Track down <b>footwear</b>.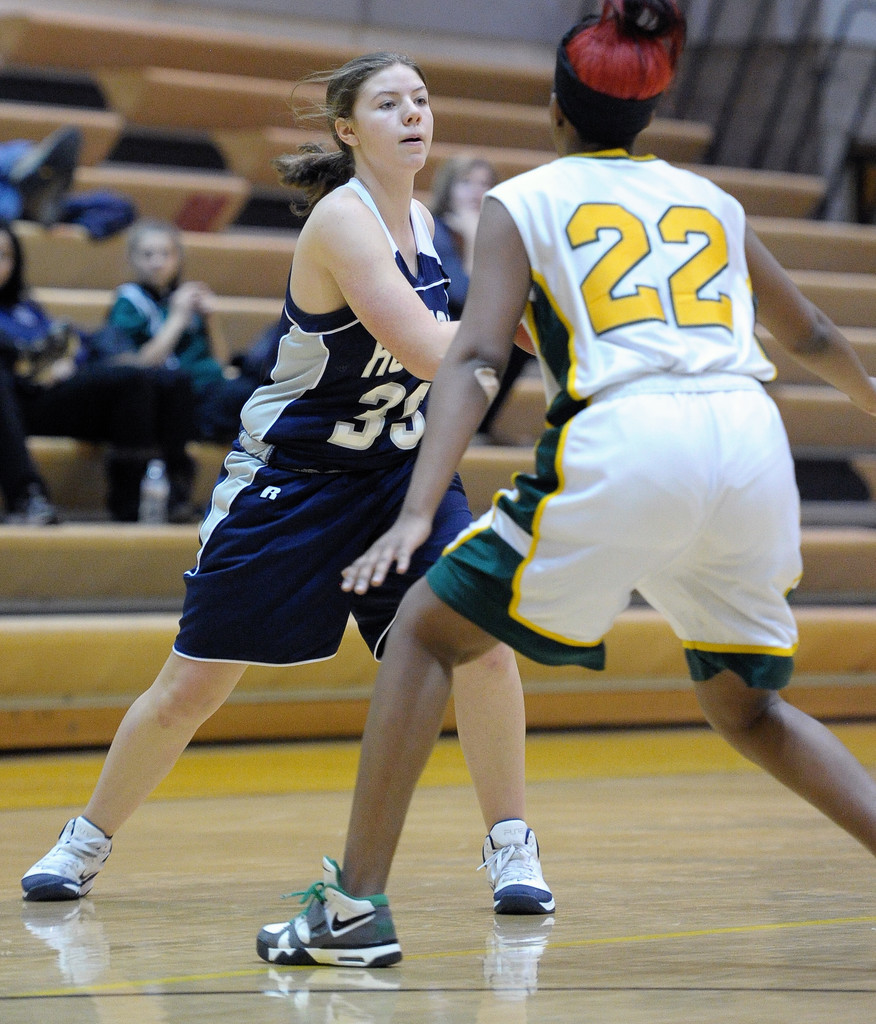
Tracked to region(168, 492, 205, 524).
